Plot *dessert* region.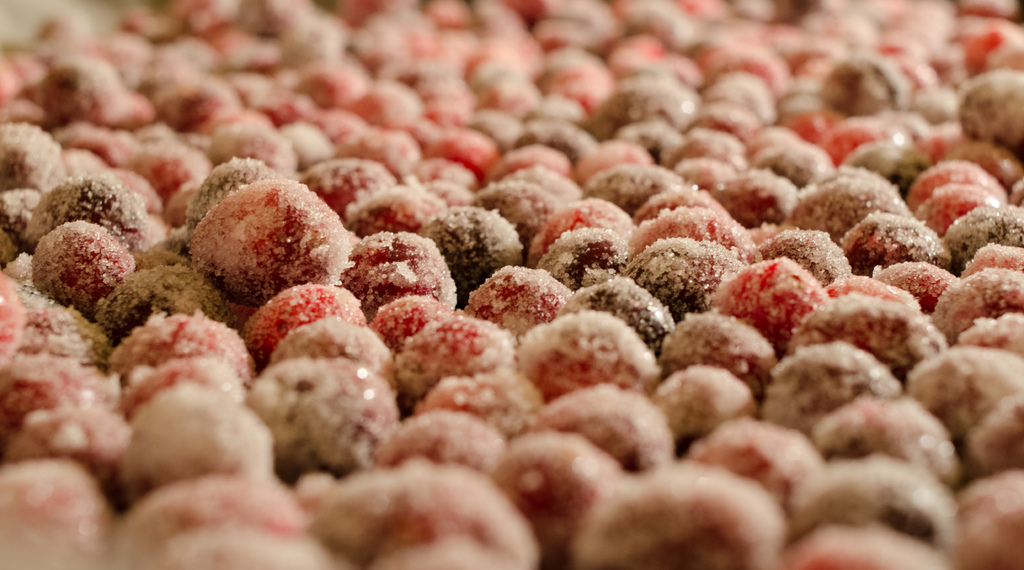
Plotted at pyautogui.locateOnScreen(642, 215, 746, 232).
